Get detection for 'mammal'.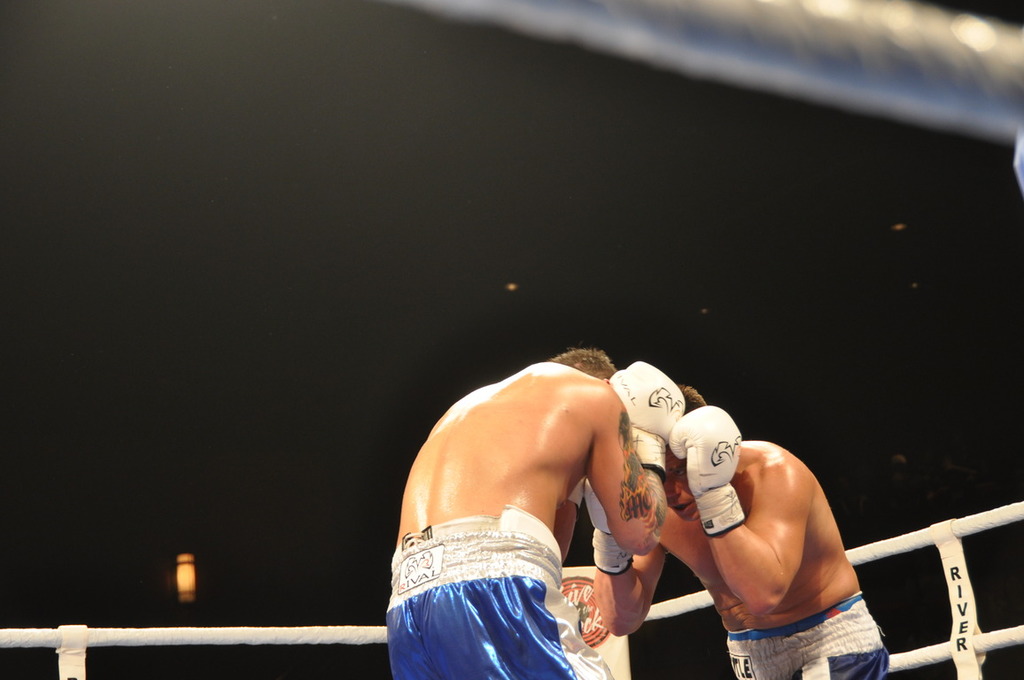
Detection: (590,376,890,679).
